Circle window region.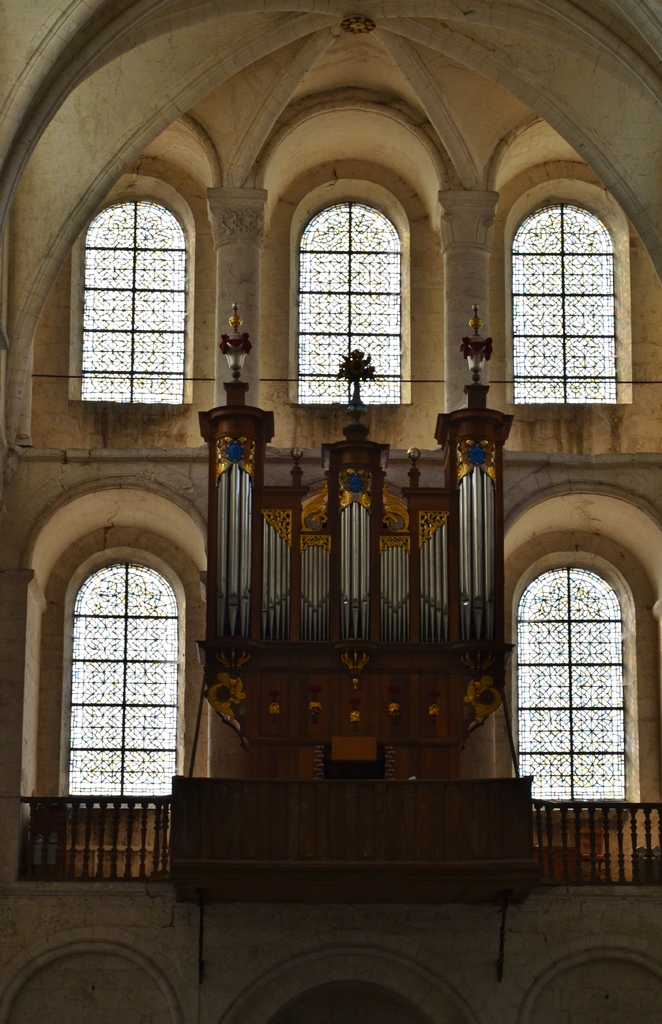
Region: region(51, 537, 190, 840).
